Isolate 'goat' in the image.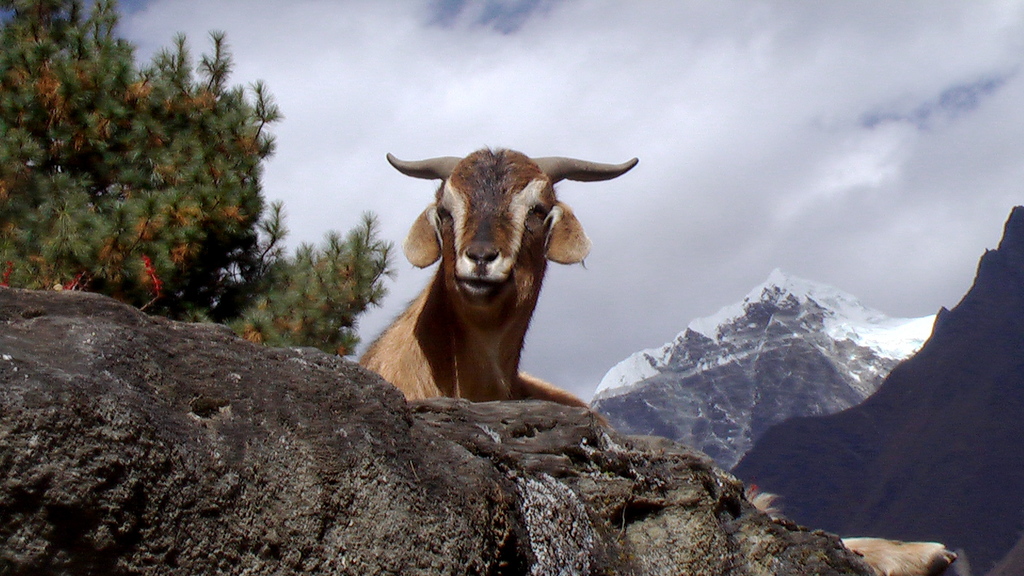
Isolated region: detection(349, 149, 632, 431).
